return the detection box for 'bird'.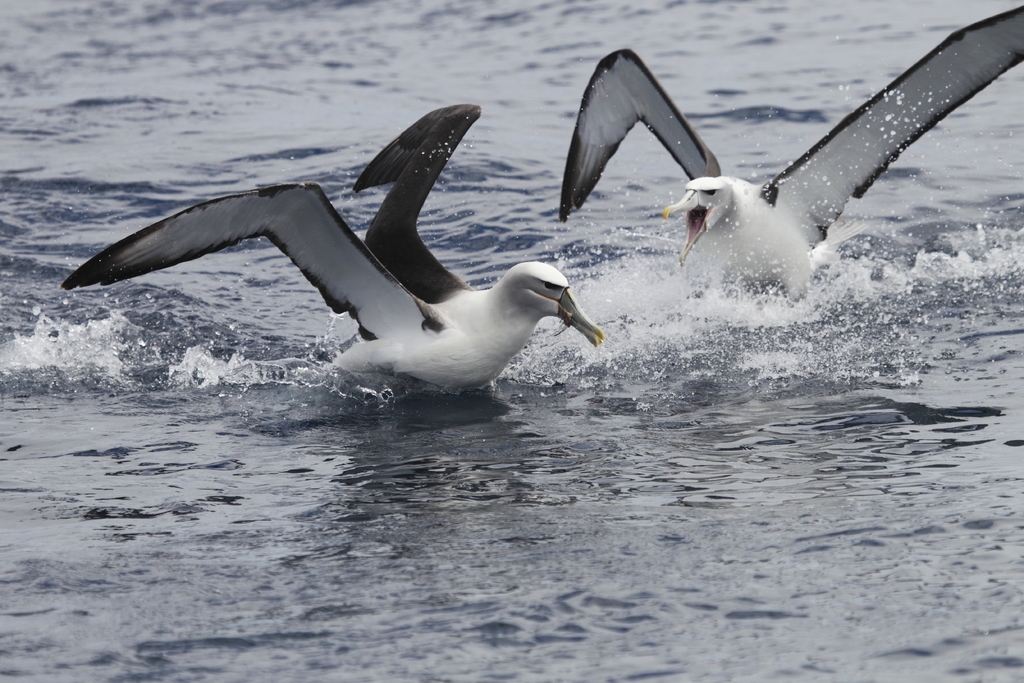
62/101/609/391.
